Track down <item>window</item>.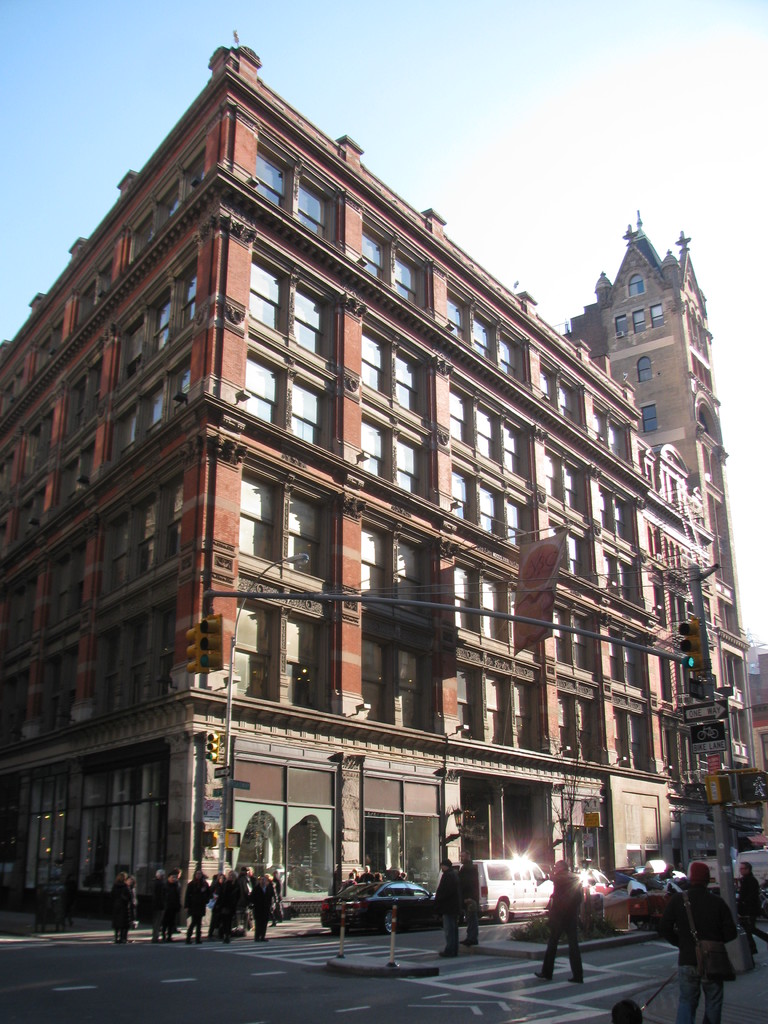
Tracked to detection(142, 499, 154, 571).
